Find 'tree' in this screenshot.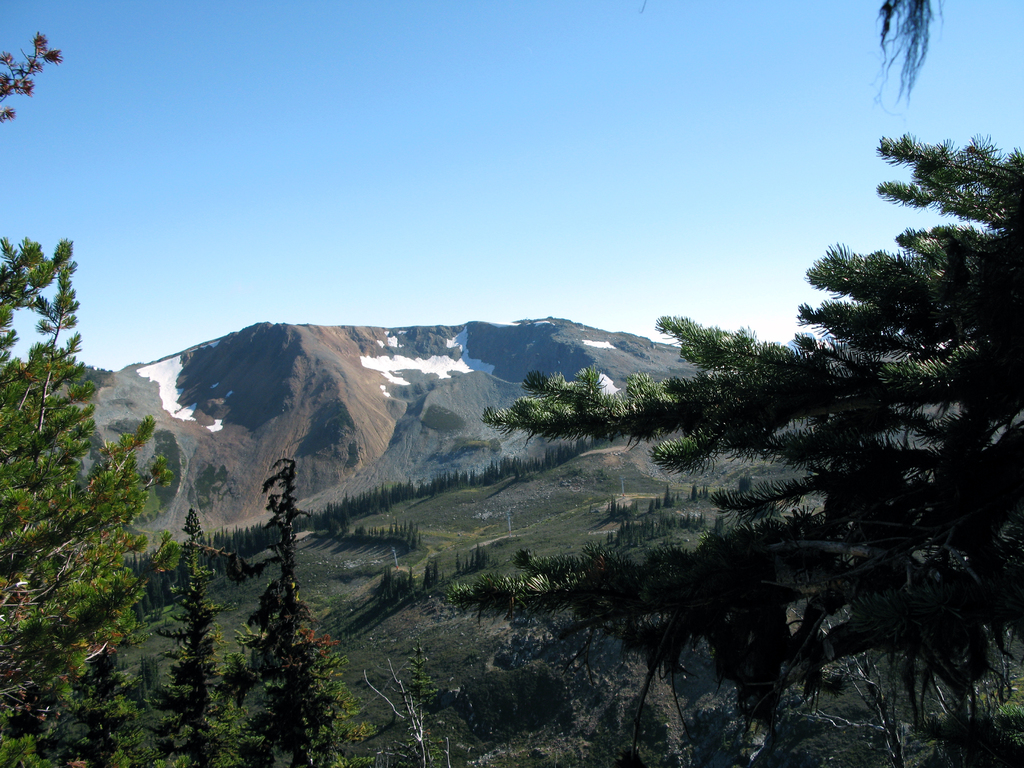
The bounding box for 'tree' is box(0, 228, 171, 766).
